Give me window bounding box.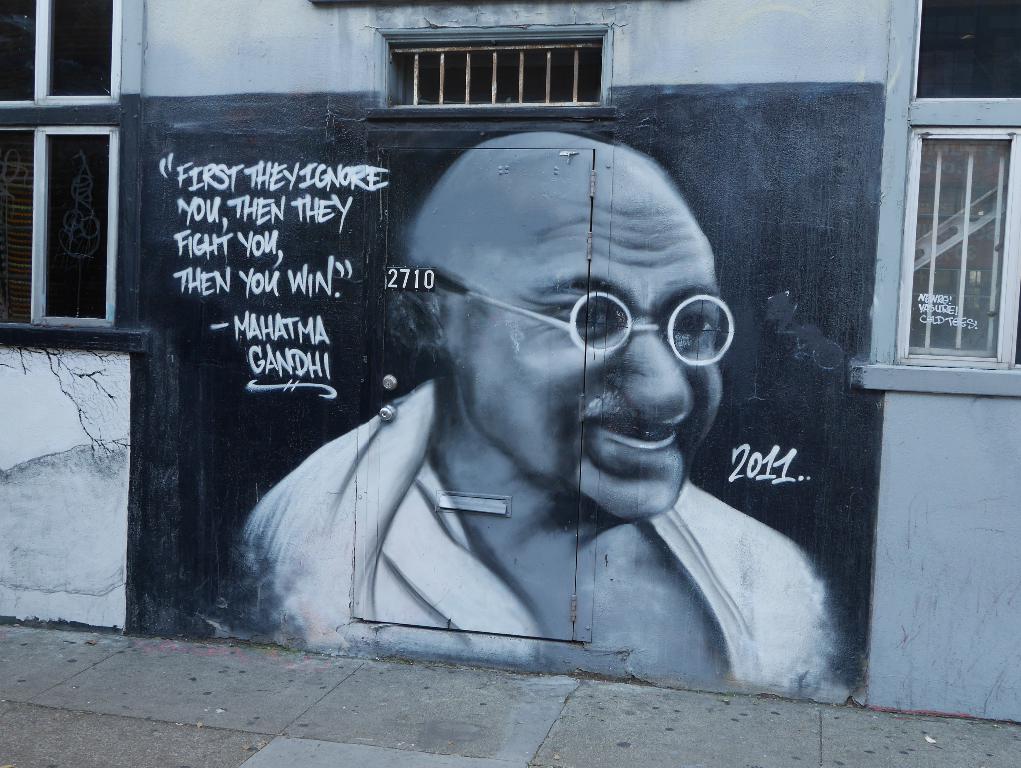
left=357, top=15, right=633, bottom=116.
